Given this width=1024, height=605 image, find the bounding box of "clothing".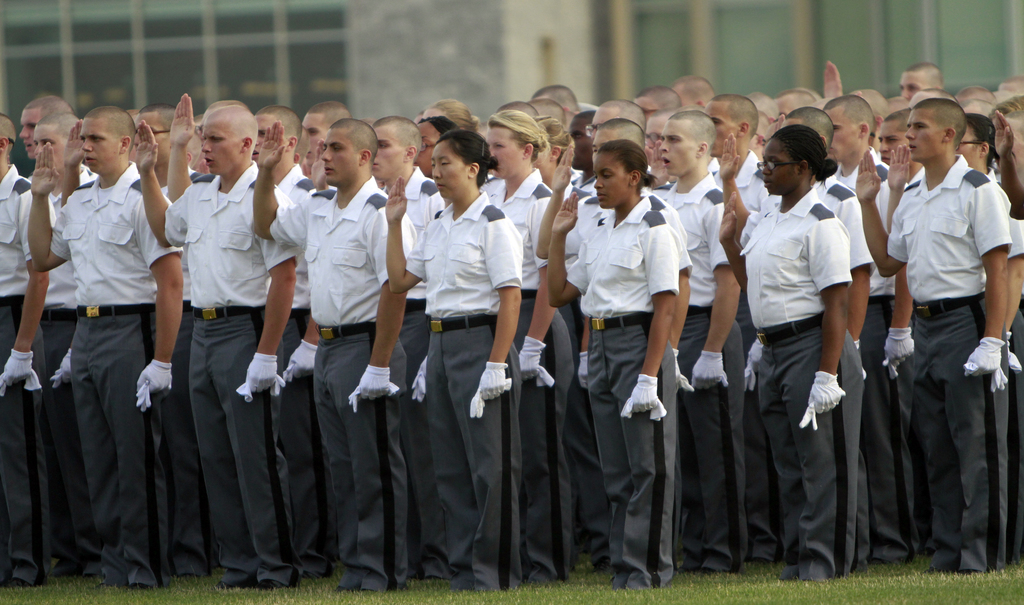
crop(406, 183, 531, 592).
